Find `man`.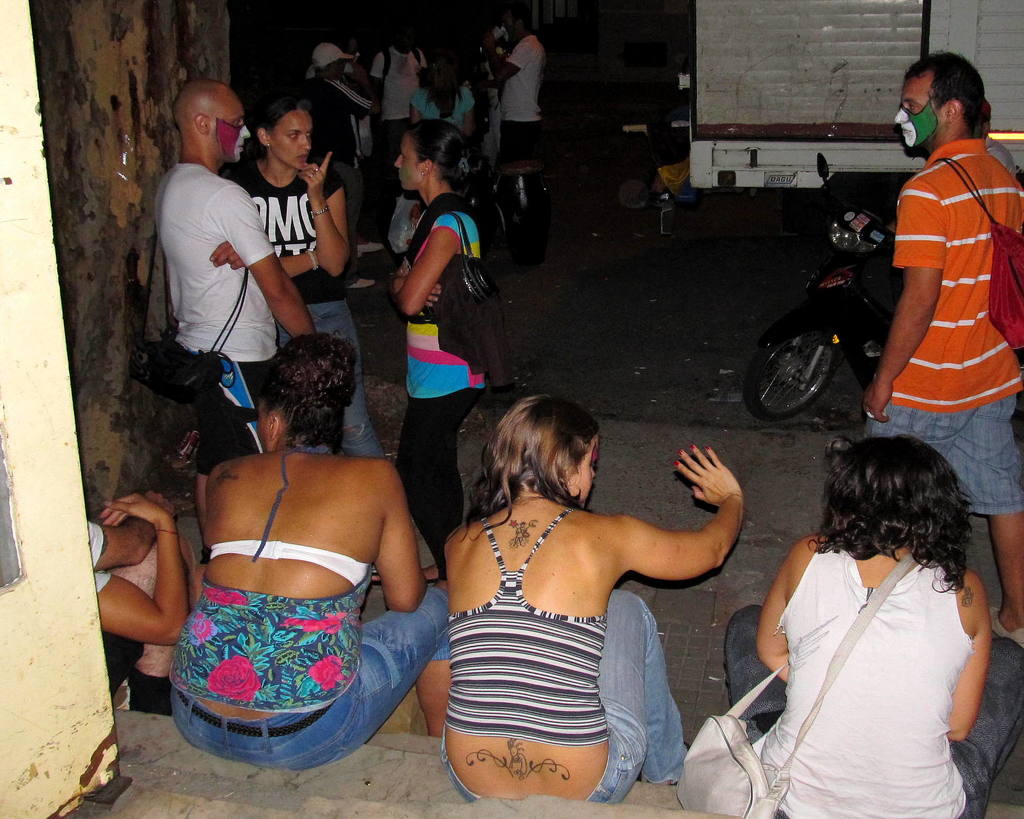
[x1=307, y1=42, x2=388, y2=289].
